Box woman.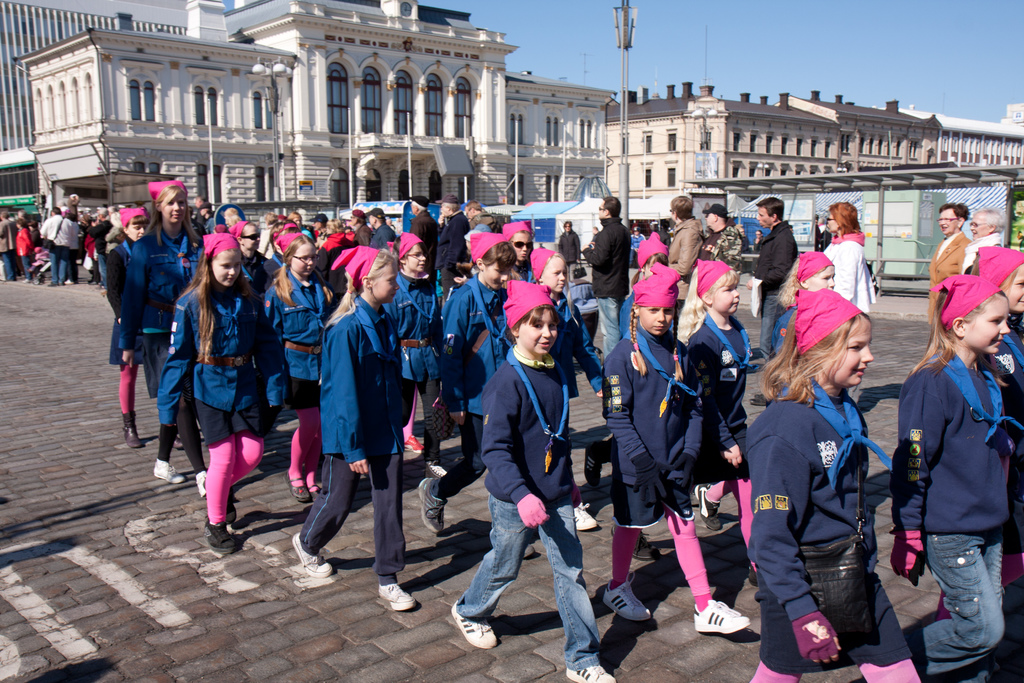
<box>666,195,703,340</box>.
